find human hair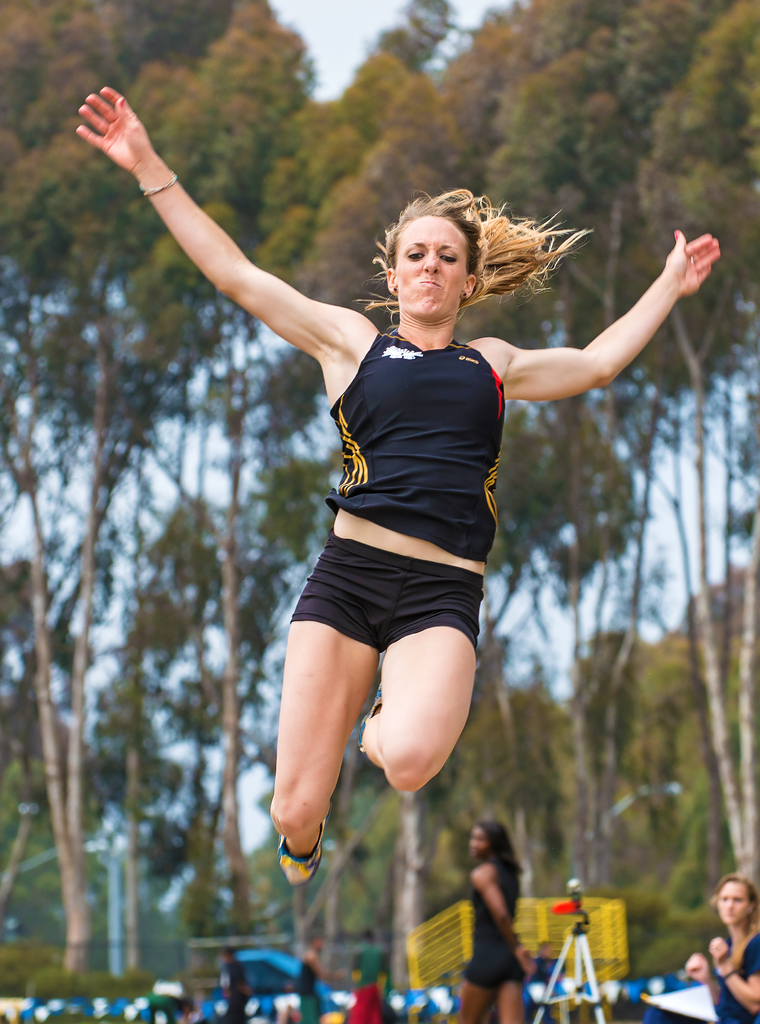
box(358, 179, 583, 325)
